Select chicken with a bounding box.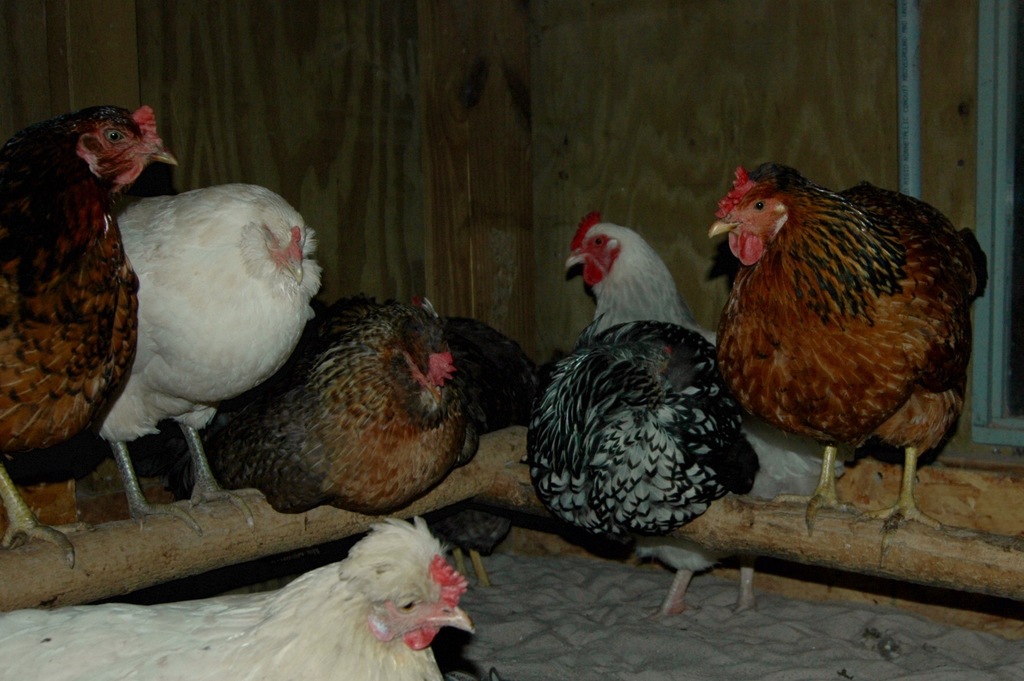
BBox(0, 511, 483, 680).
